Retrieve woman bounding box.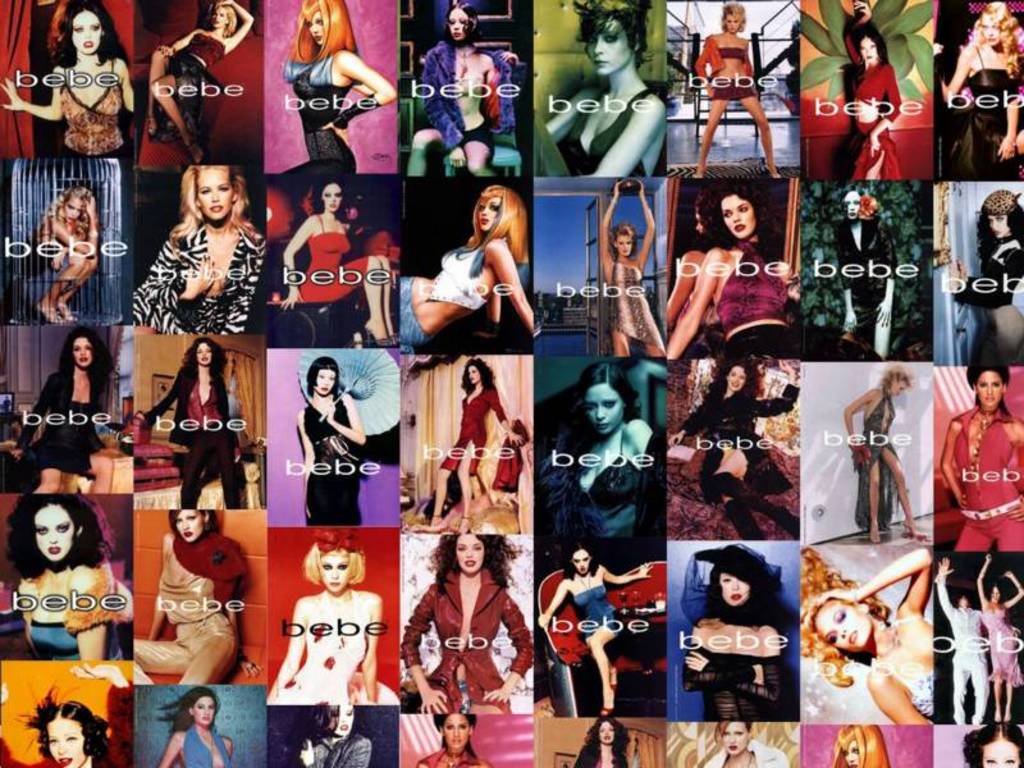
Bounding box: x1=20 y1=694 x2=114 y2=767.
